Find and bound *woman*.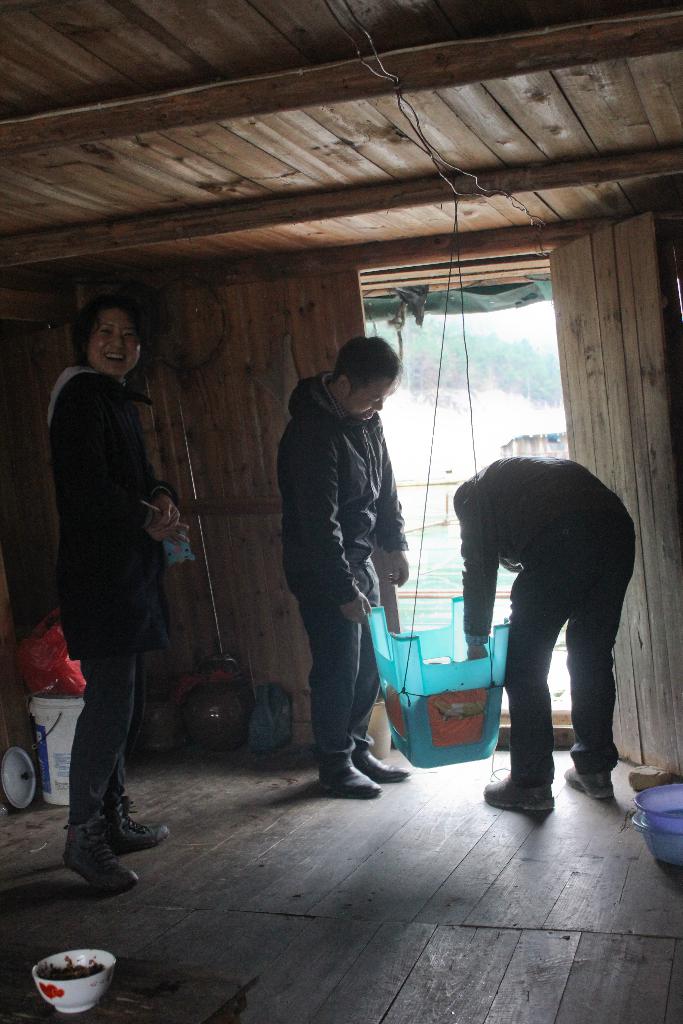
Bound: [44,253,194,906].
